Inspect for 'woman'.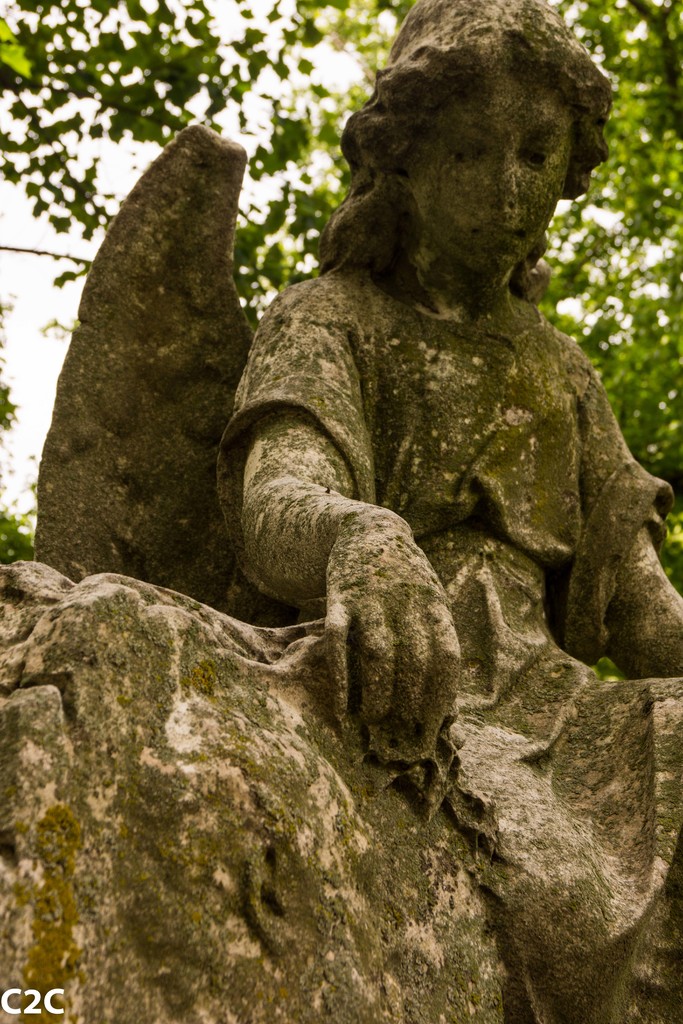
Inspection: crop(115, 55, 668, 861).
